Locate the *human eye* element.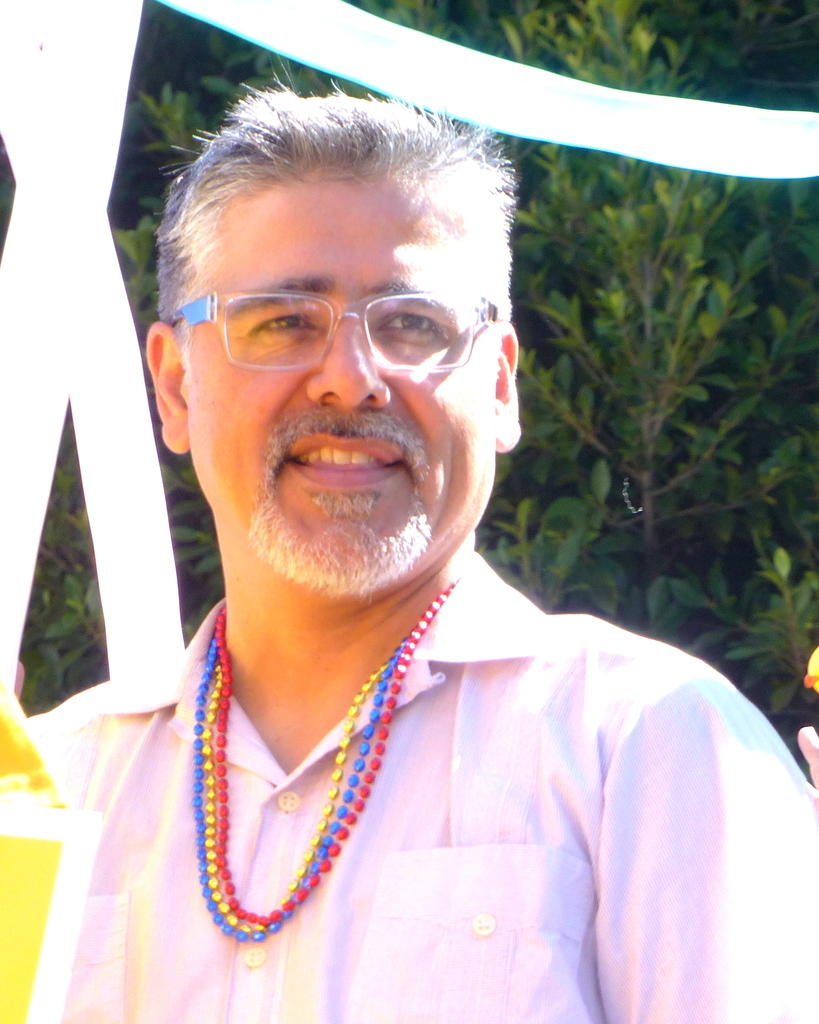
Element bbox: (377, 308, 451, 340).
